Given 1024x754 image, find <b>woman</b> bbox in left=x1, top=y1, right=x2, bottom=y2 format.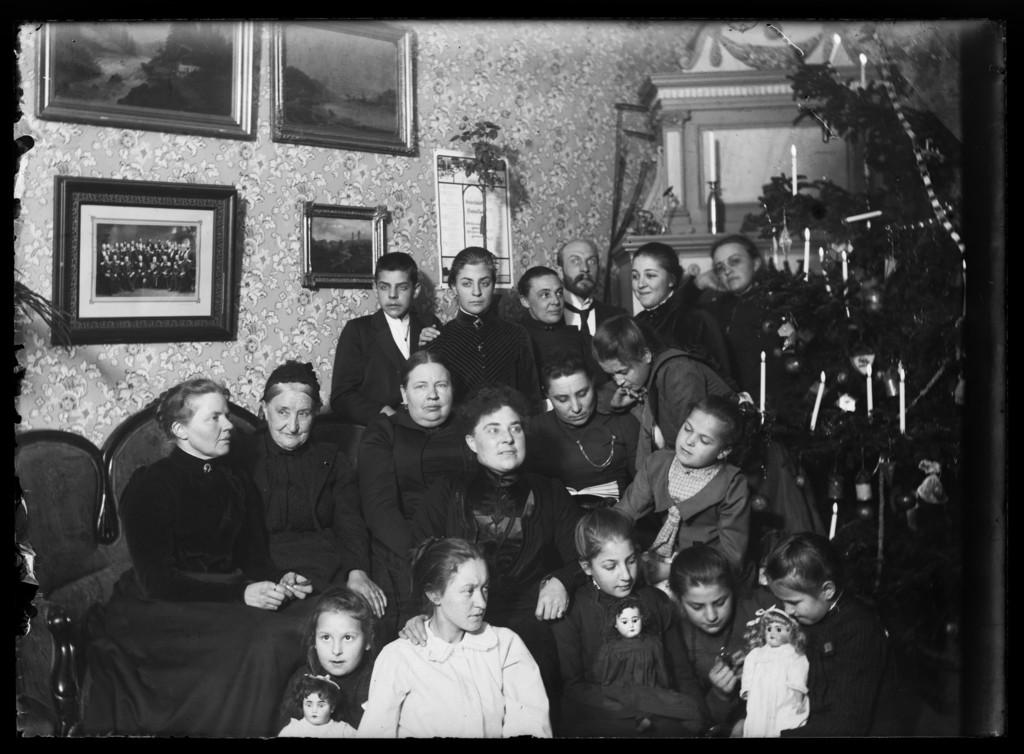
left=542, top=510, right=714, bottom=737.
